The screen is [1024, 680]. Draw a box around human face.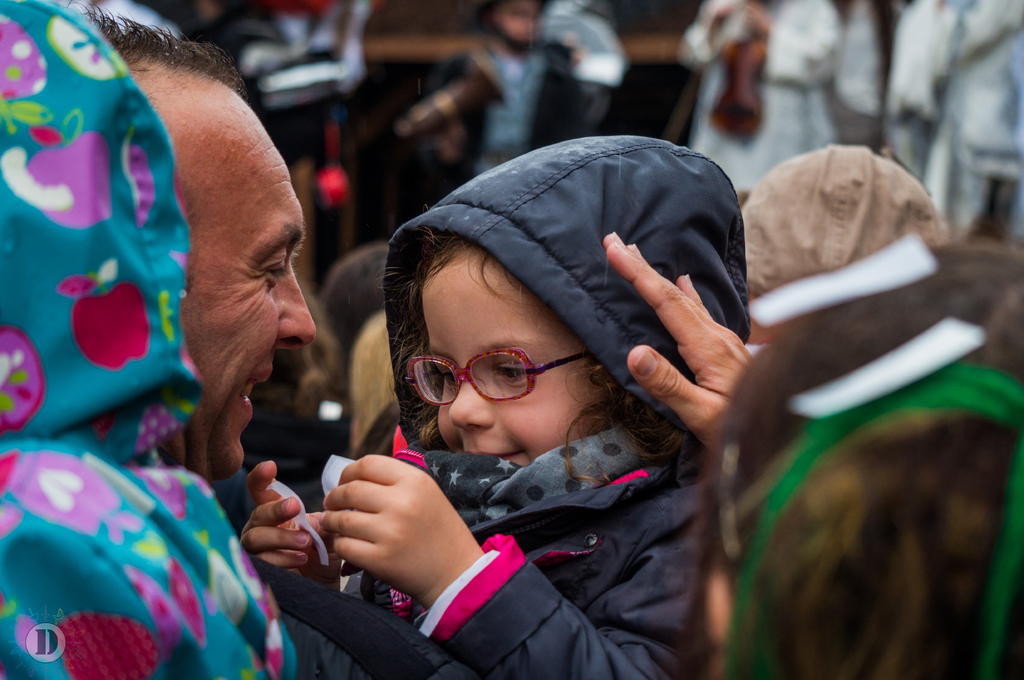
[160,122,315,478].
